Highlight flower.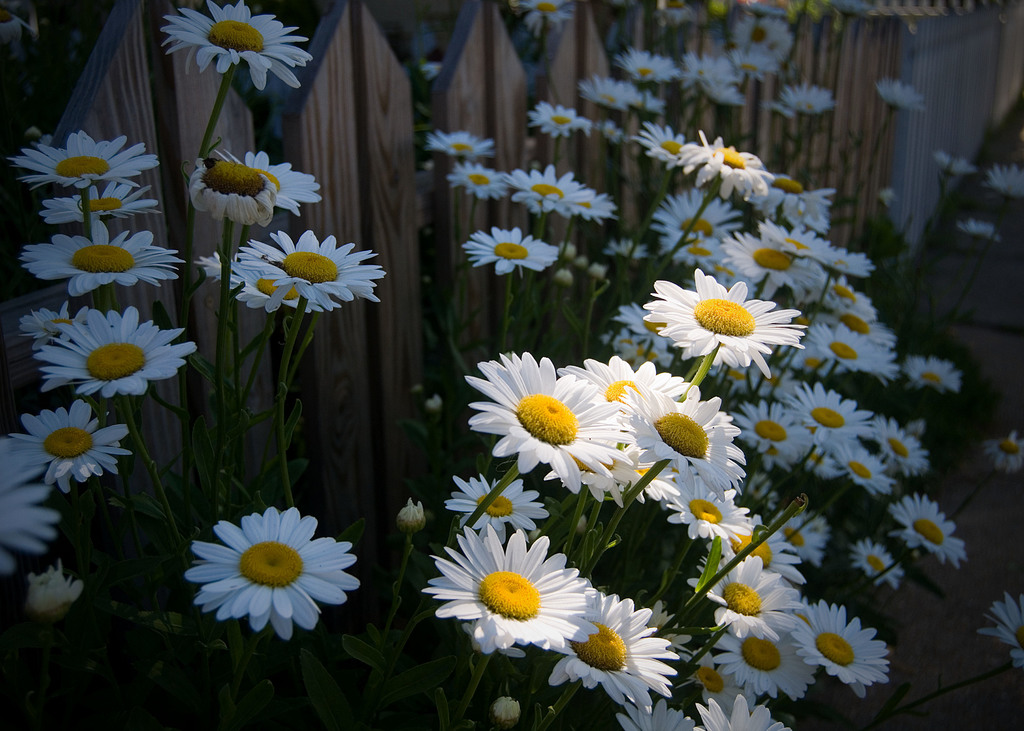
Highlighted region: rect(701, 84, 742, 109).
